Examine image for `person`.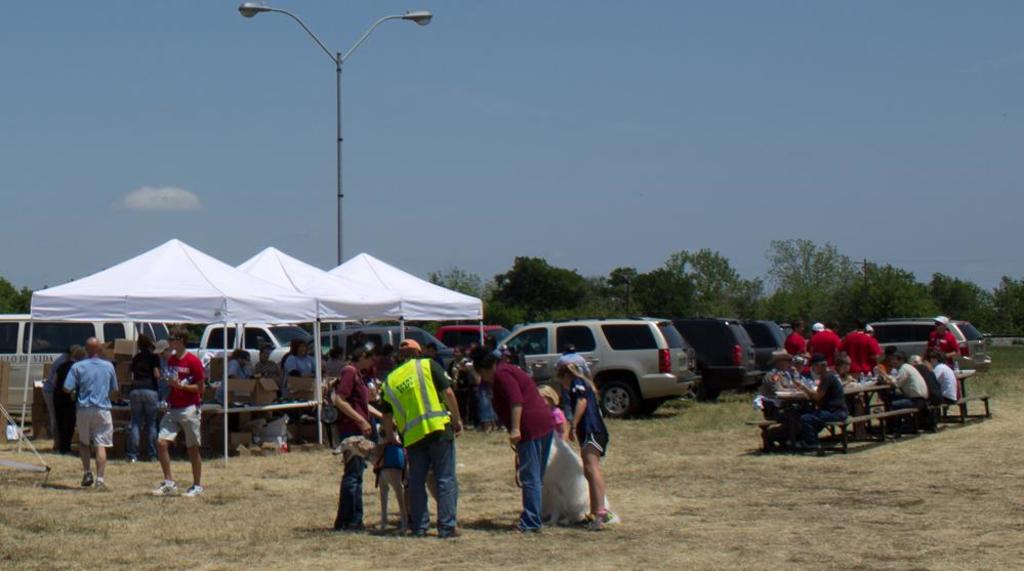
Examination result: [left=147, top=326, right=209, bottom=502].
